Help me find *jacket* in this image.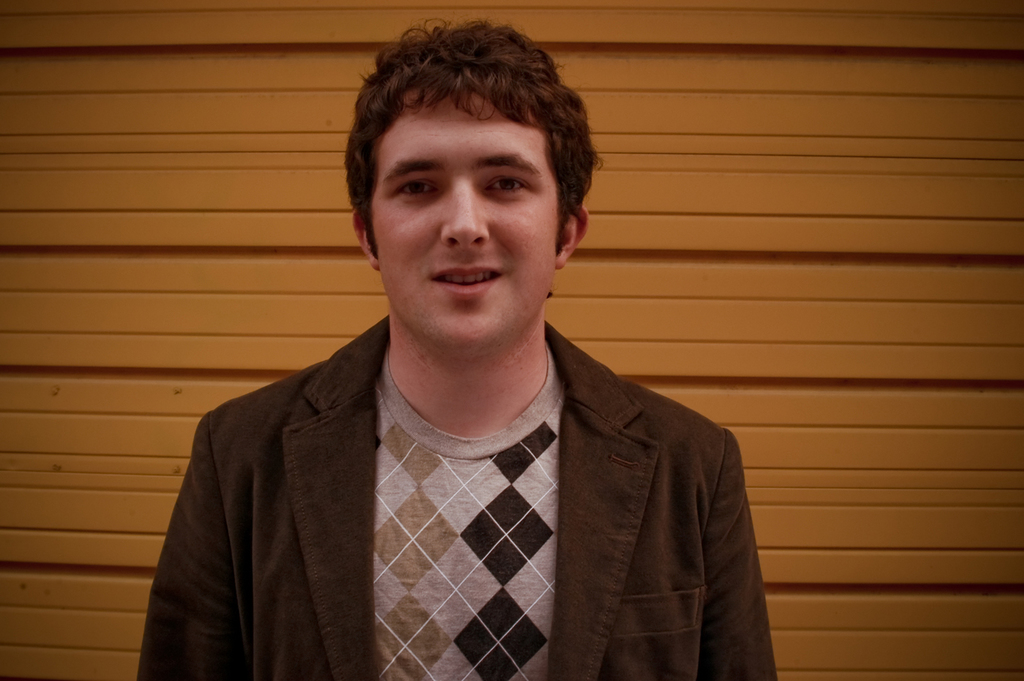
Found it: crop(196, 298, 766, 642).
